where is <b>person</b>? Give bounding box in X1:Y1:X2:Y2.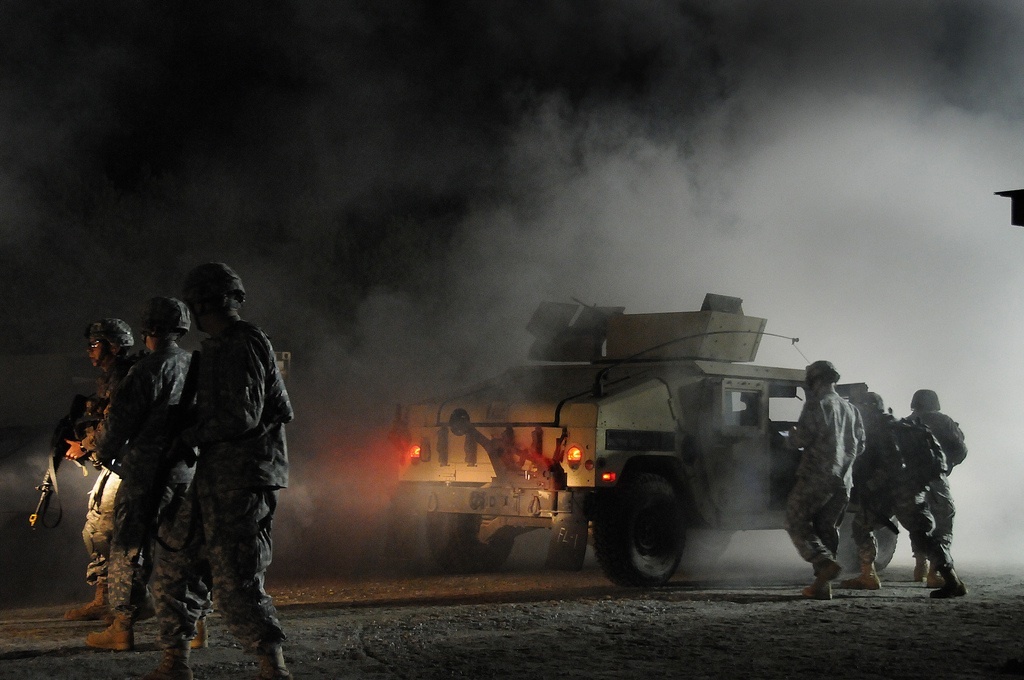
850:383:976:600.
